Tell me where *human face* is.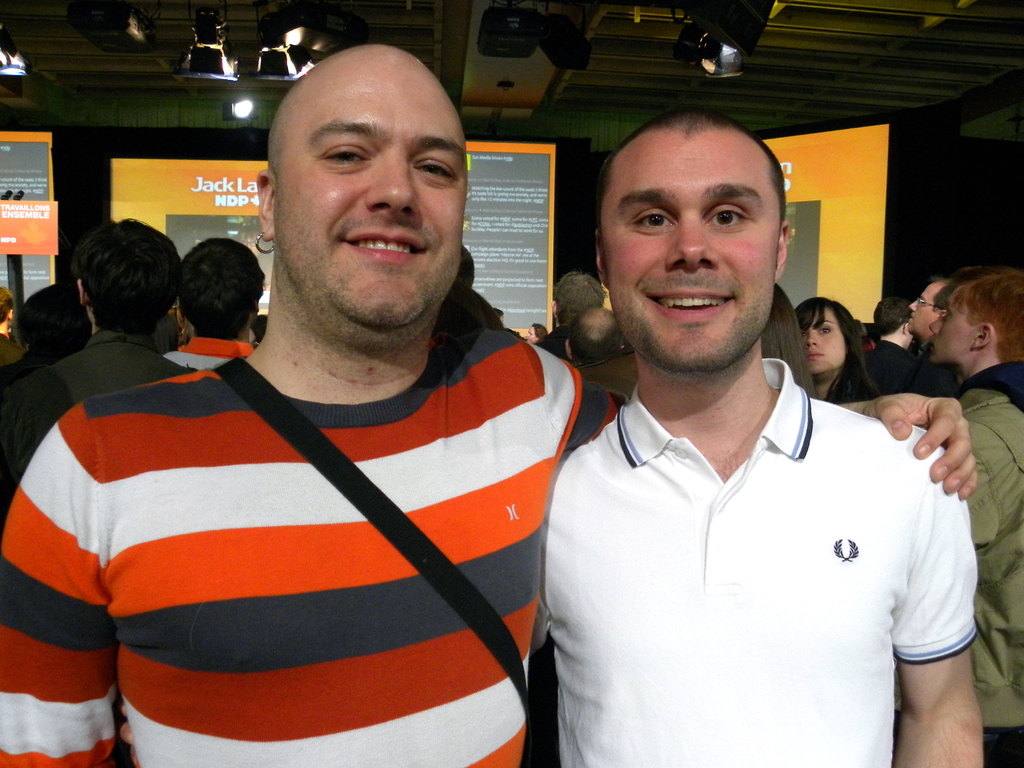
*human face* is at select_region(906, 277, 940, 335).
